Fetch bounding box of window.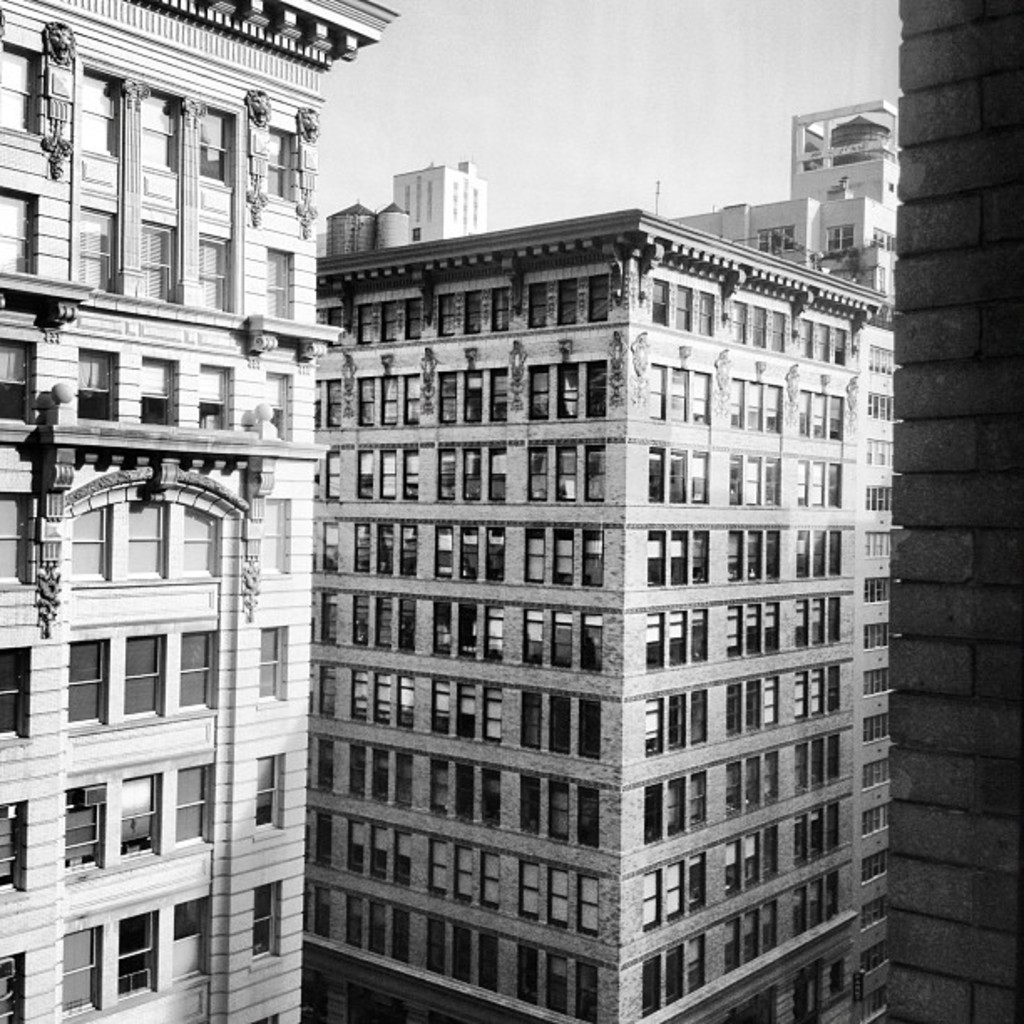
Bbox: [left=746, top=599, right=763, bottom=659].
